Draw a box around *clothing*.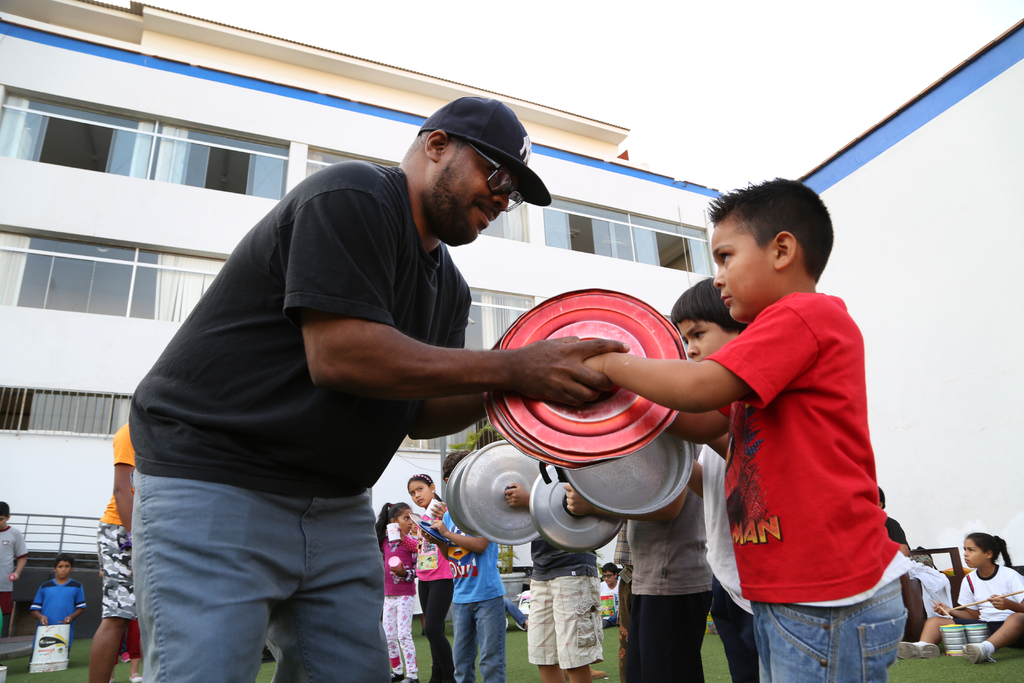
(97, 416, 138, 618).
